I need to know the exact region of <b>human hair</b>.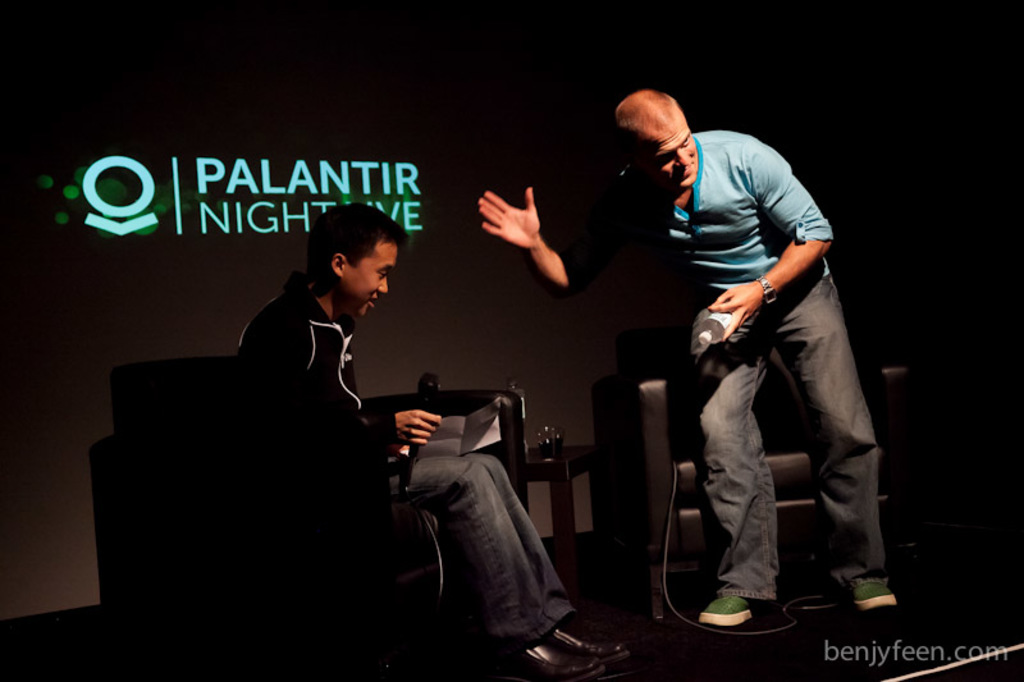
Region: BBox(298, 207, 398, 287).
